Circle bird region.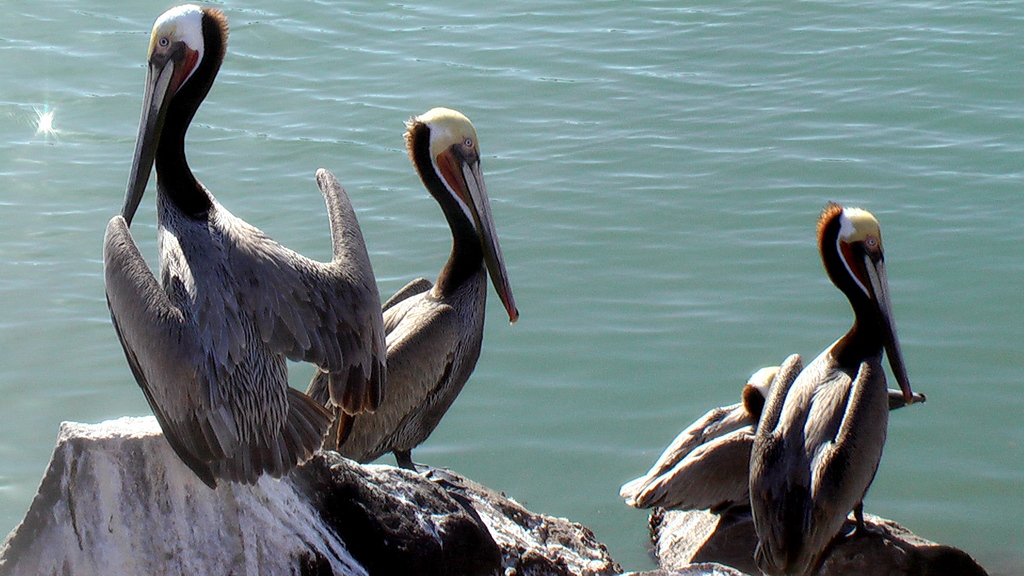
Region: (619,198,932,575).
